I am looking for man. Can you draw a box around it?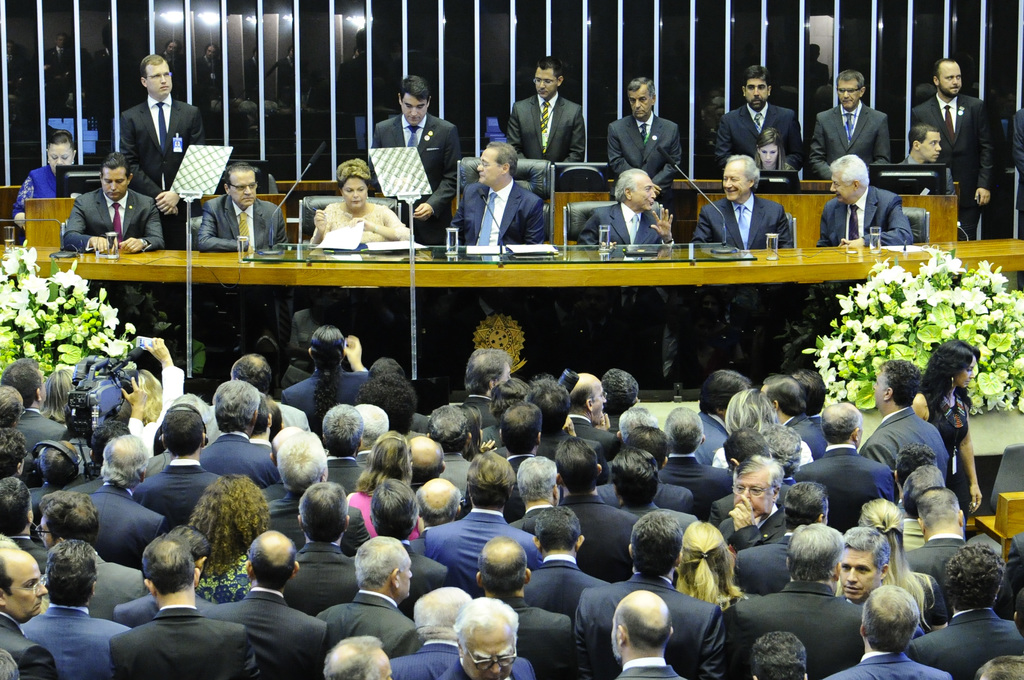
Sure, the bounding box is bbox=[574, 518, 730, 679].
